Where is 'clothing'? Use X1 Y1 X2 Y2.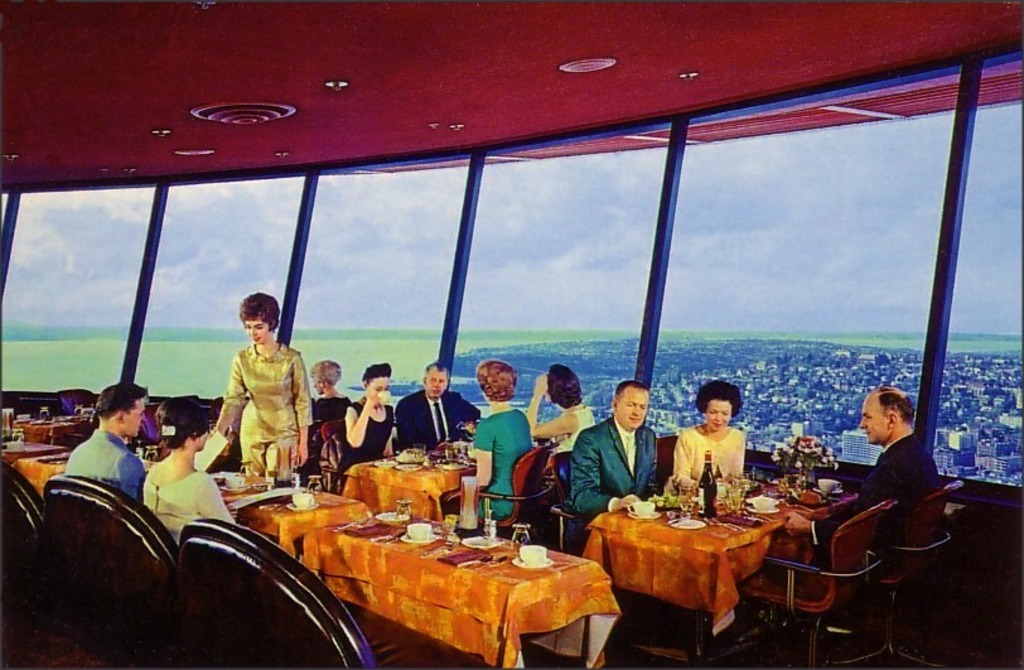
556 408 596 452.
